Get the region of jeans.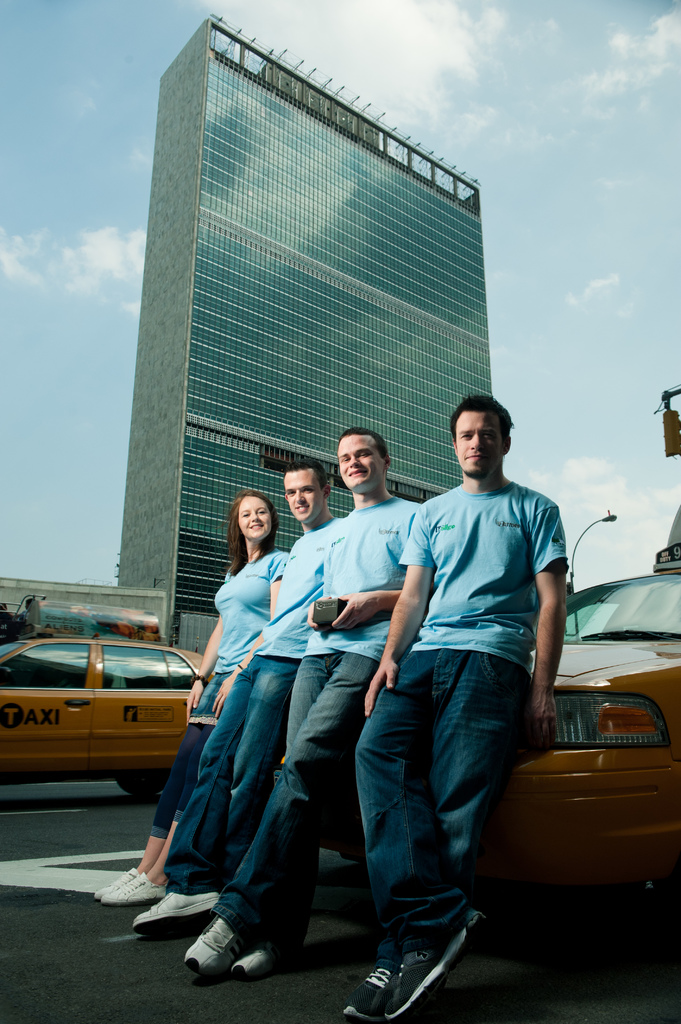
pyautogui.locateOnScreen(207, 648, 383, 959).
